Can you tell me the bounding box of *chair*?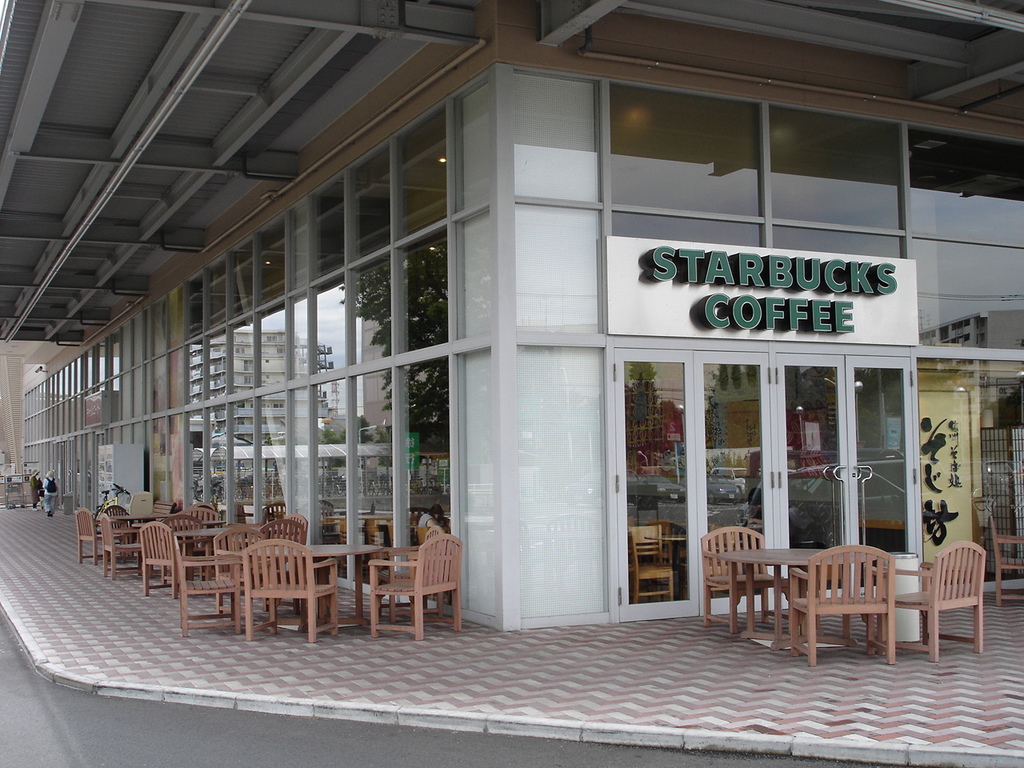
{"x1": 163, "y1": 512, "x2": 211, "y2": 582}.
